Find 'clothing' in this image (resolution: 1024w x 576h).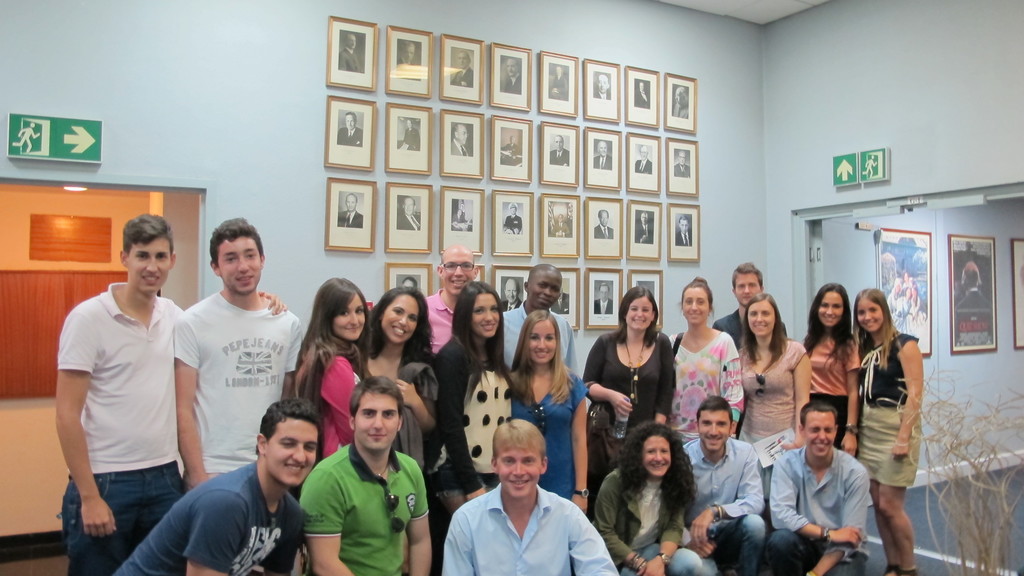
<box>592,297,612,314</box>.
